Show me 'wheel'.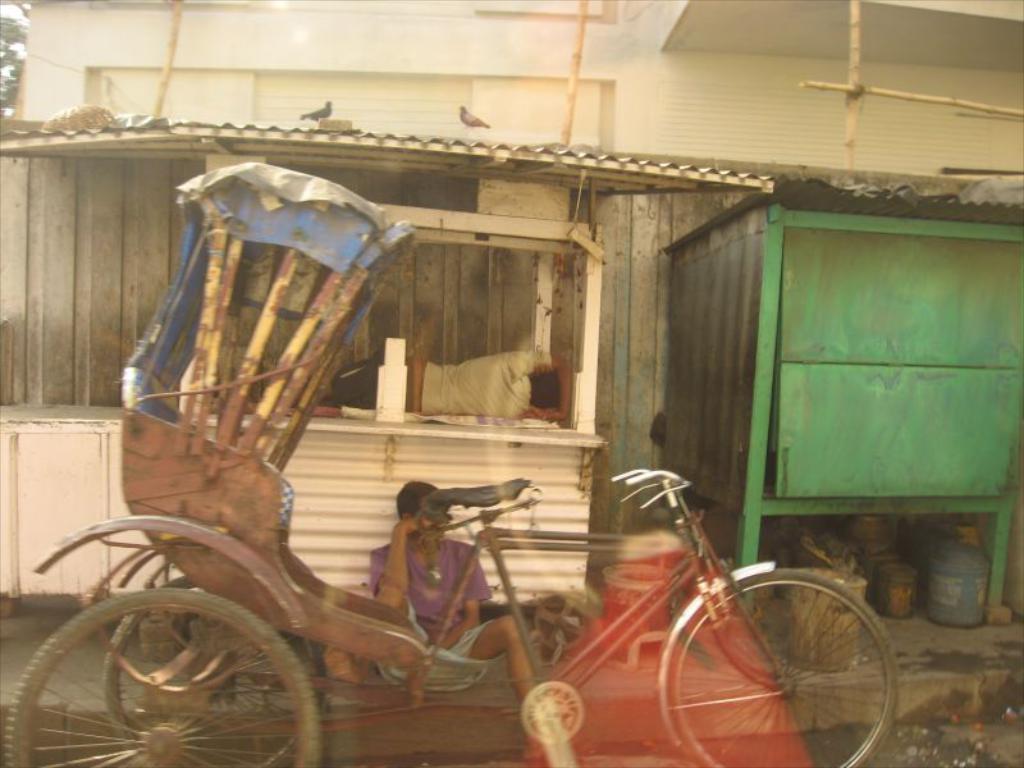
'wheel' is here: BBox(105, 575, 325, 767).
